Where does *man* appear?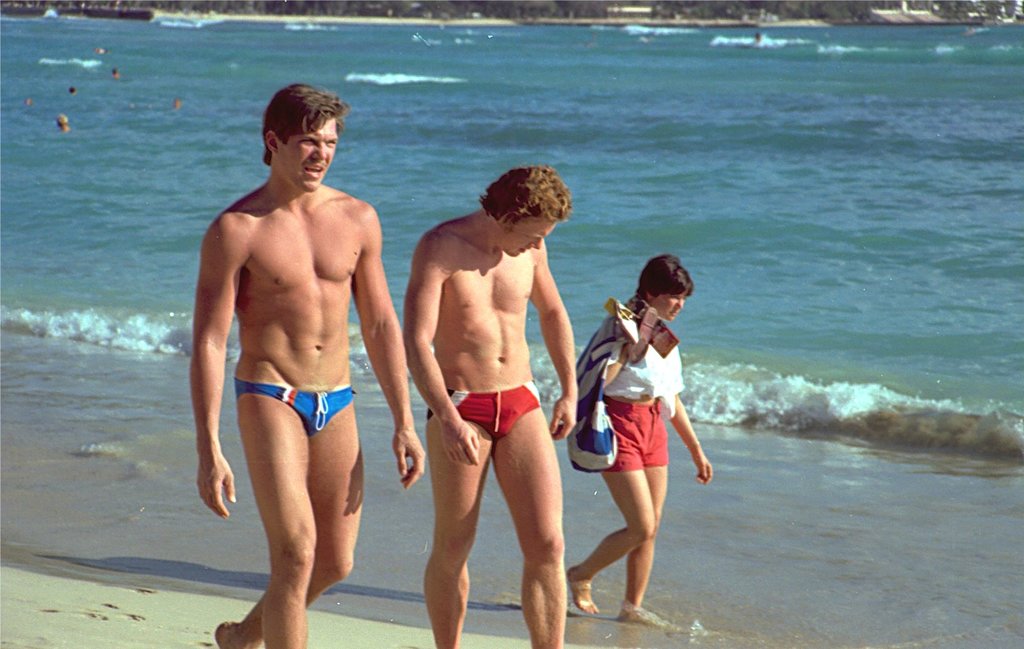
Appears at <region>420, 163, 586, 634</region>.
